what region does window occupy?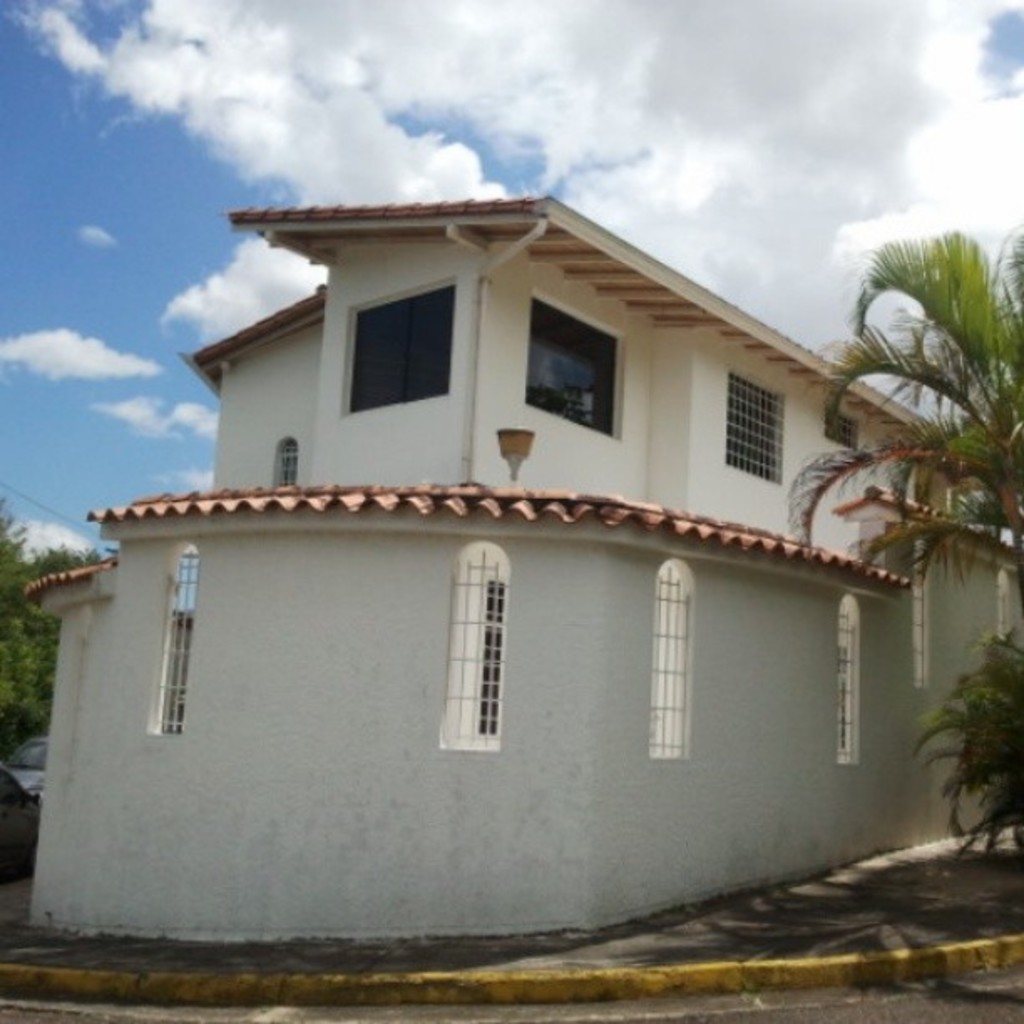
bbox=(273, 445, 303, 485).
